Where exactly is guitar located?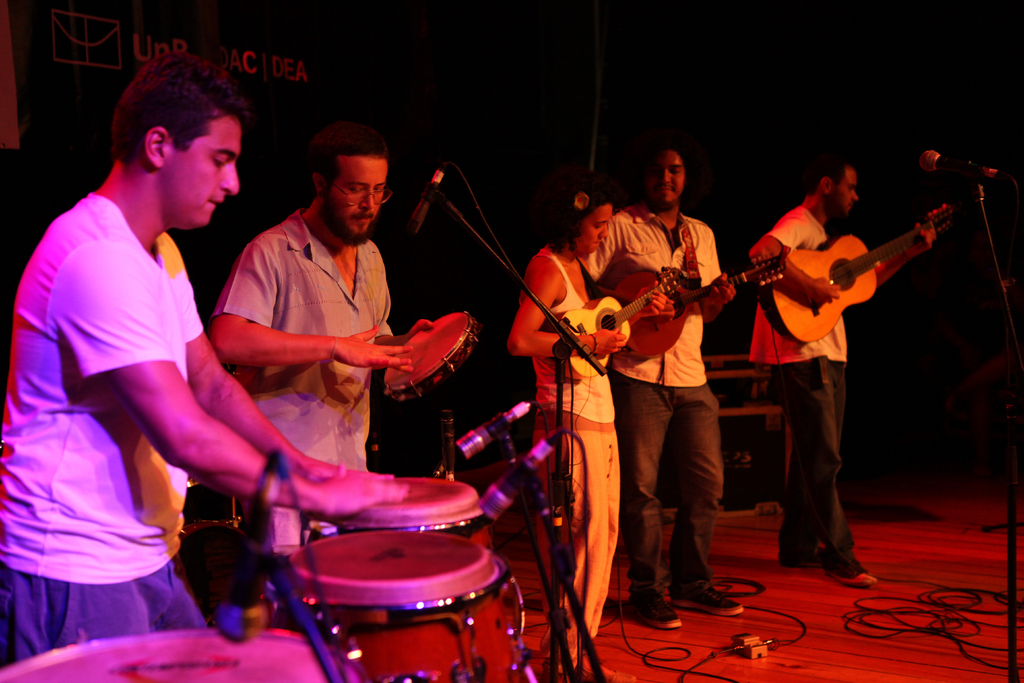
Its bounding box is (612,256,796,370).
